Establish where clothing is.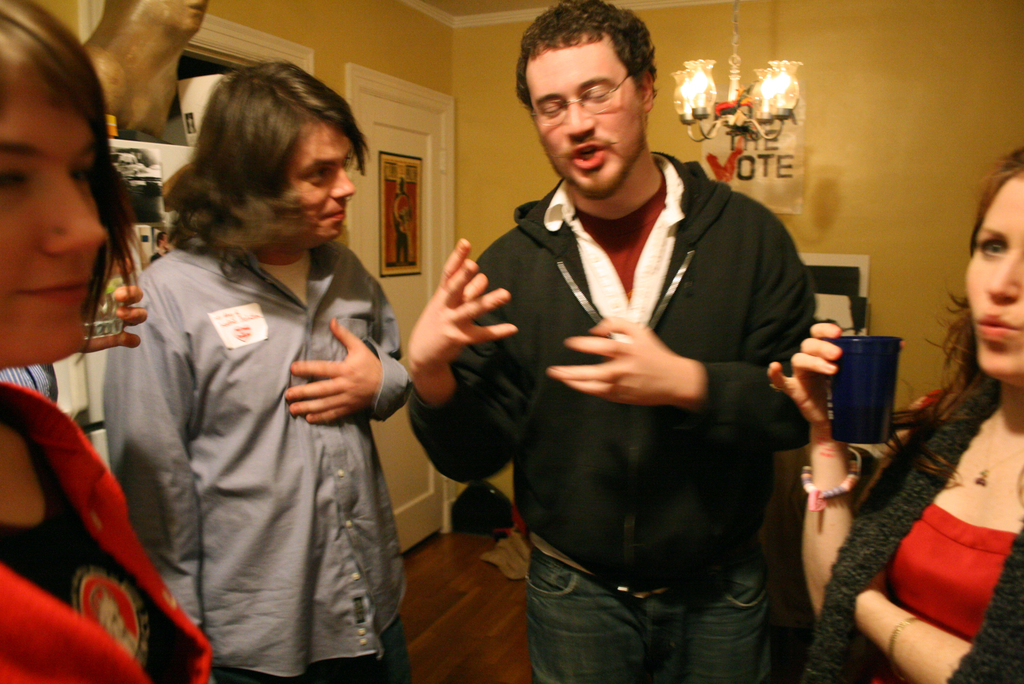
Established at (0, 363, 214, 683).
